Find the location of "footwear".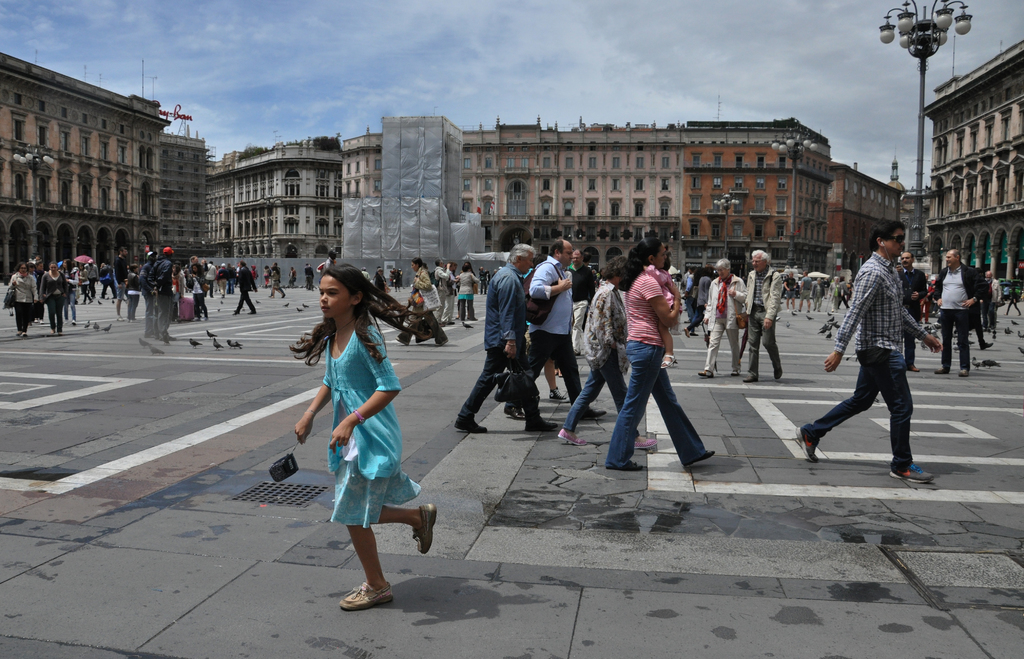
Location: region(607, 459, 639, 471).
